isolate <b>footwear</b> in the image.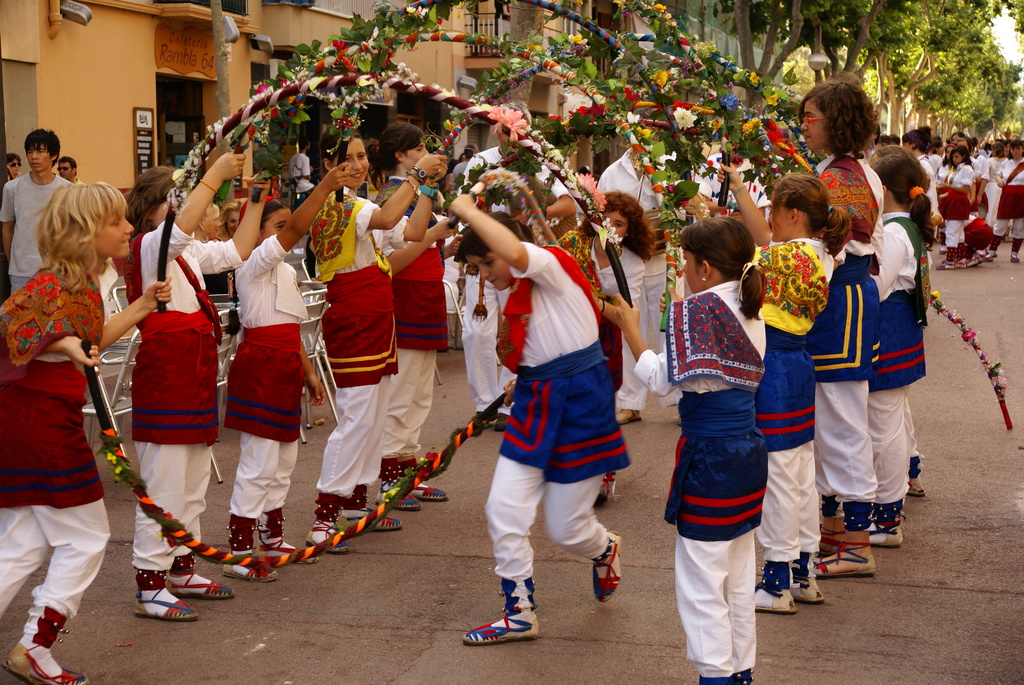
Isolated region: rect(468, 592, 543, 657).
